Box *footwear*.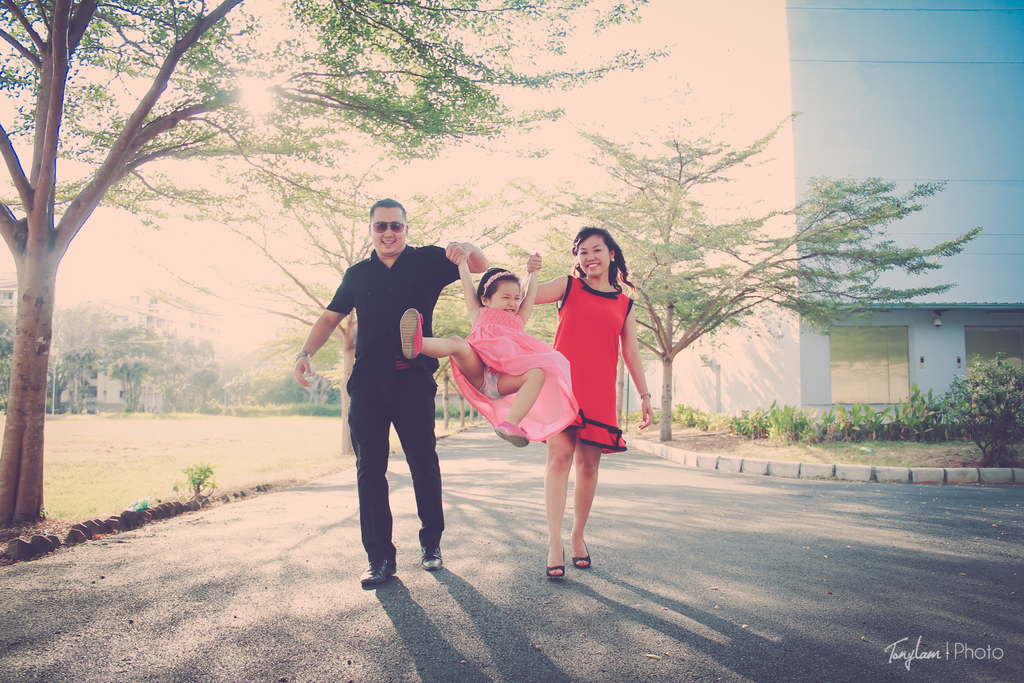
bbox=(396, 305, 423, 362).
